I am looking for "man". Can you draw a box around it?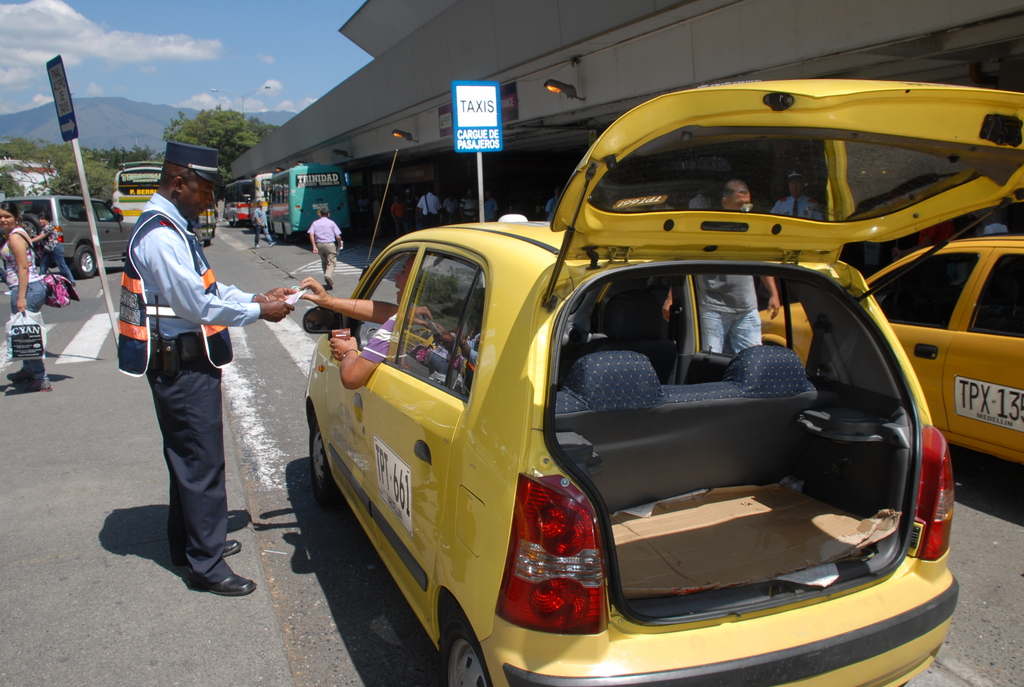
Sure, the bounding box is [left=309, top=207, right=342, bottom=280].
